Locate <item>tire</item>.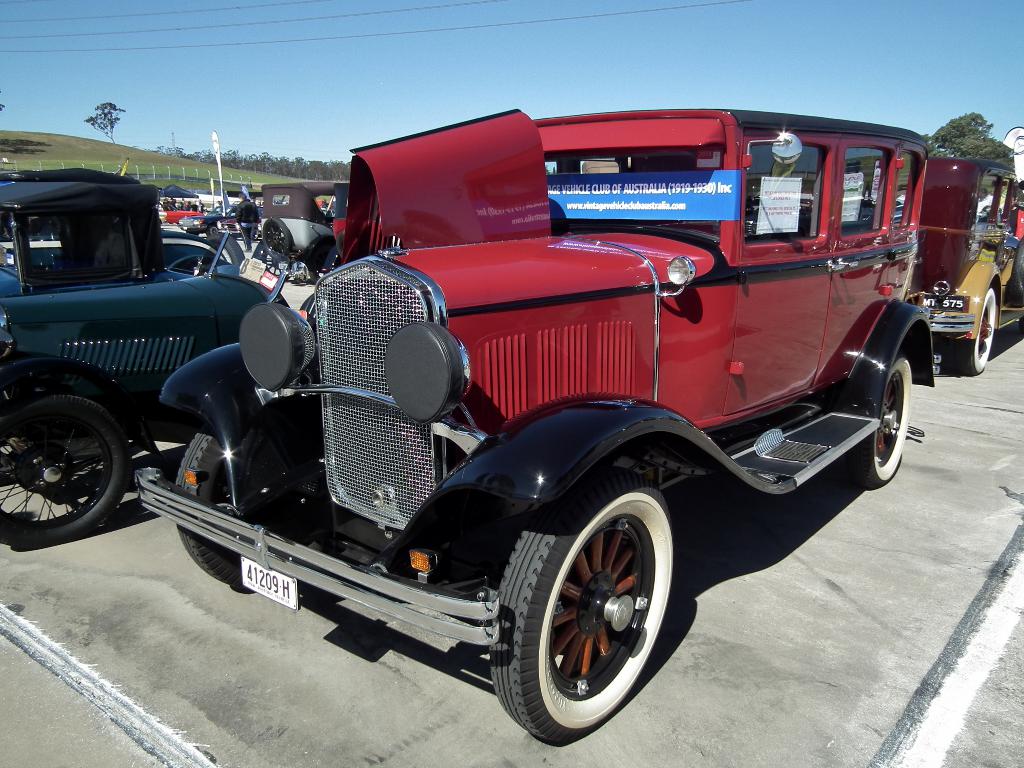
Bounding box: (8,367,132,554).
